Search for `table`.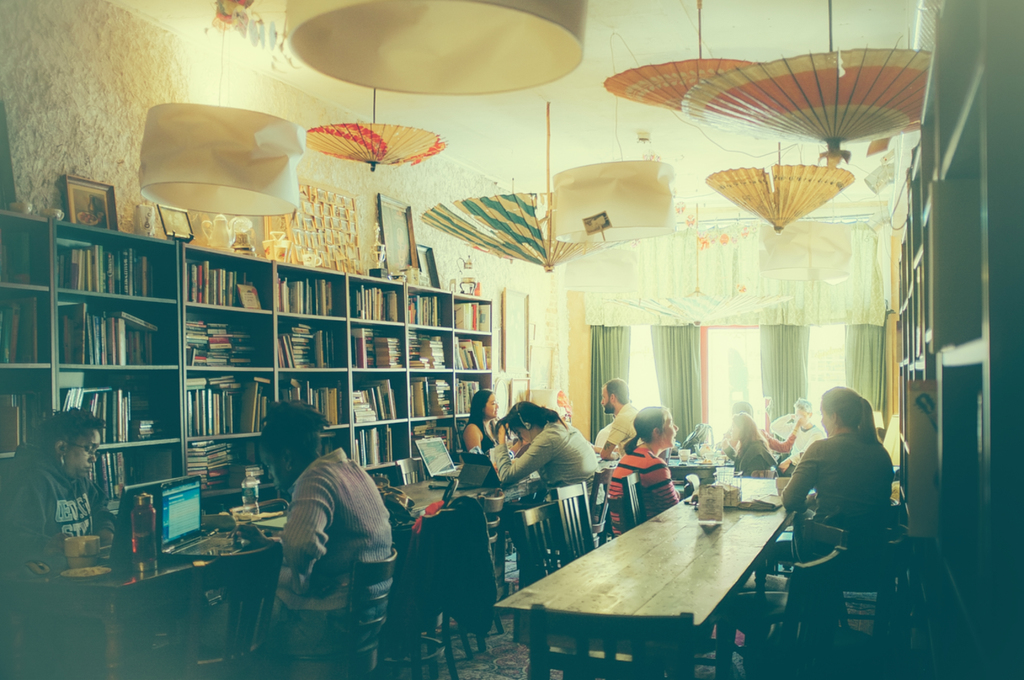
Found at crop(253, 469, 547, 628).
